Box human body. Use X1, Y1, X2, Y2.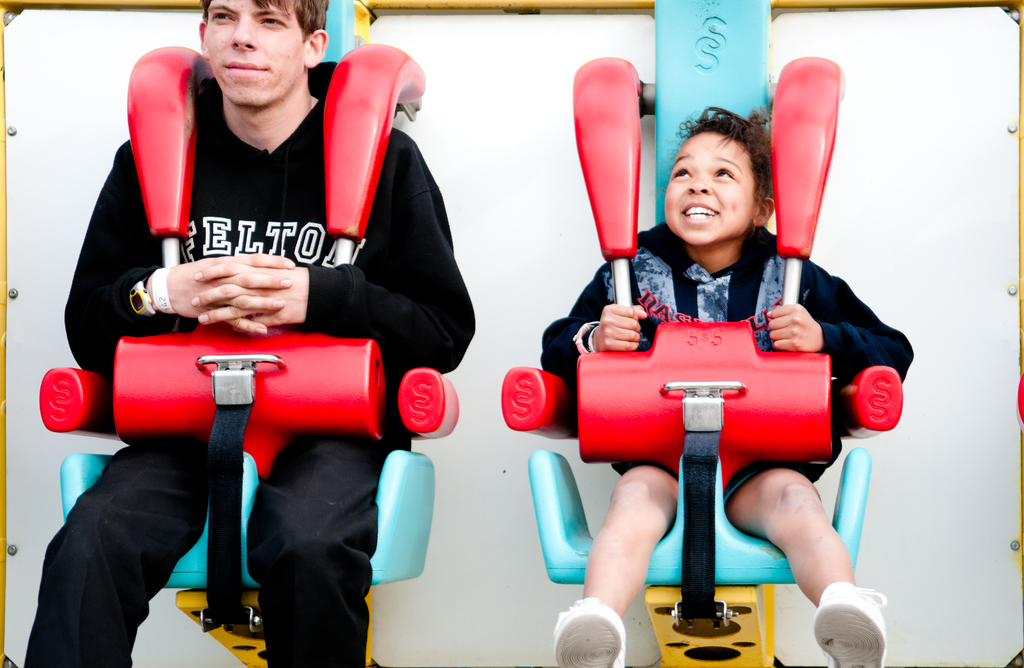
27, 95, 478, 667.
